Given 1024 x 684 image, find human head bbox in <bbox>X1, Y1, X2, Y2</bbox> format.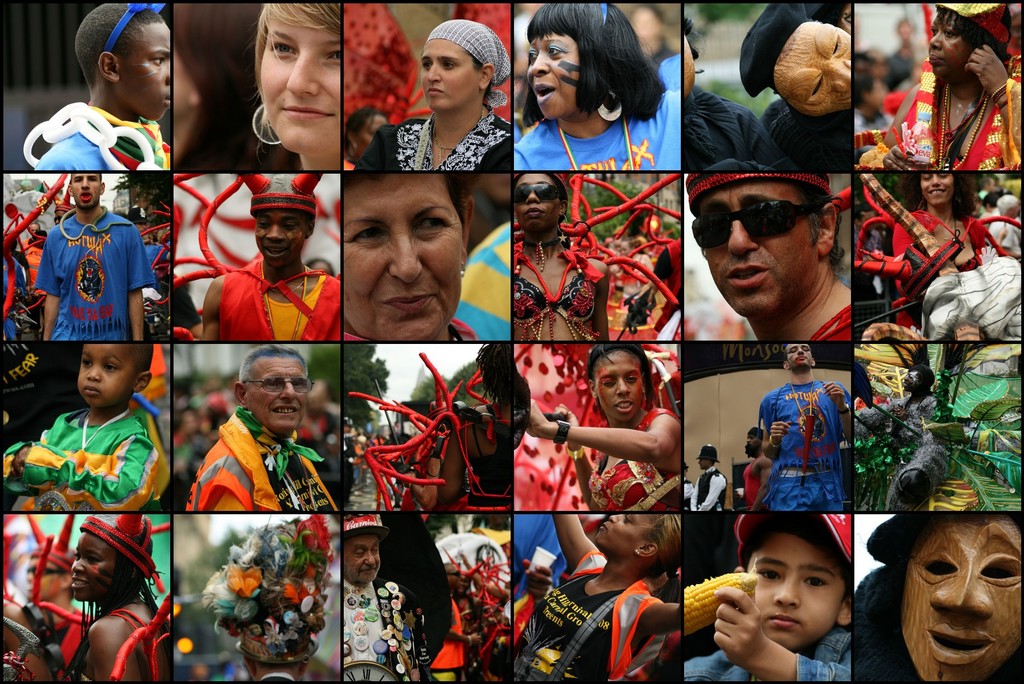
<bbox>67, 507, 158, 600</bbox>.
